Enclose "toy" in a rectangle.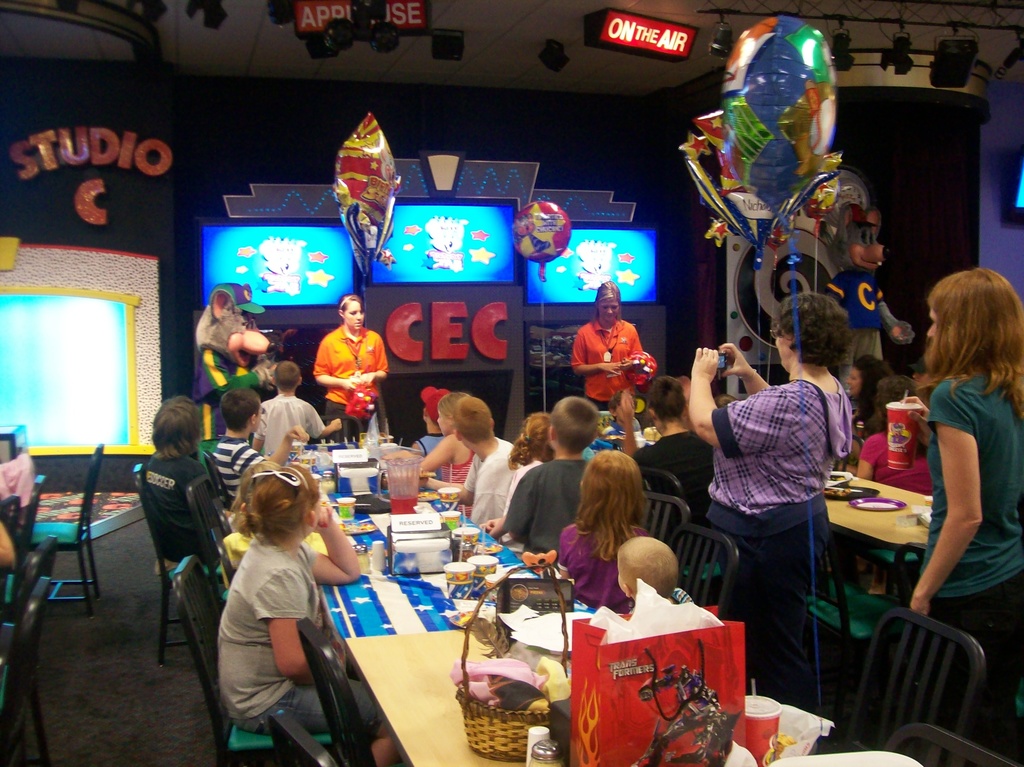
pyautogui.locateOnScreen(805, 174, 842, 233).
